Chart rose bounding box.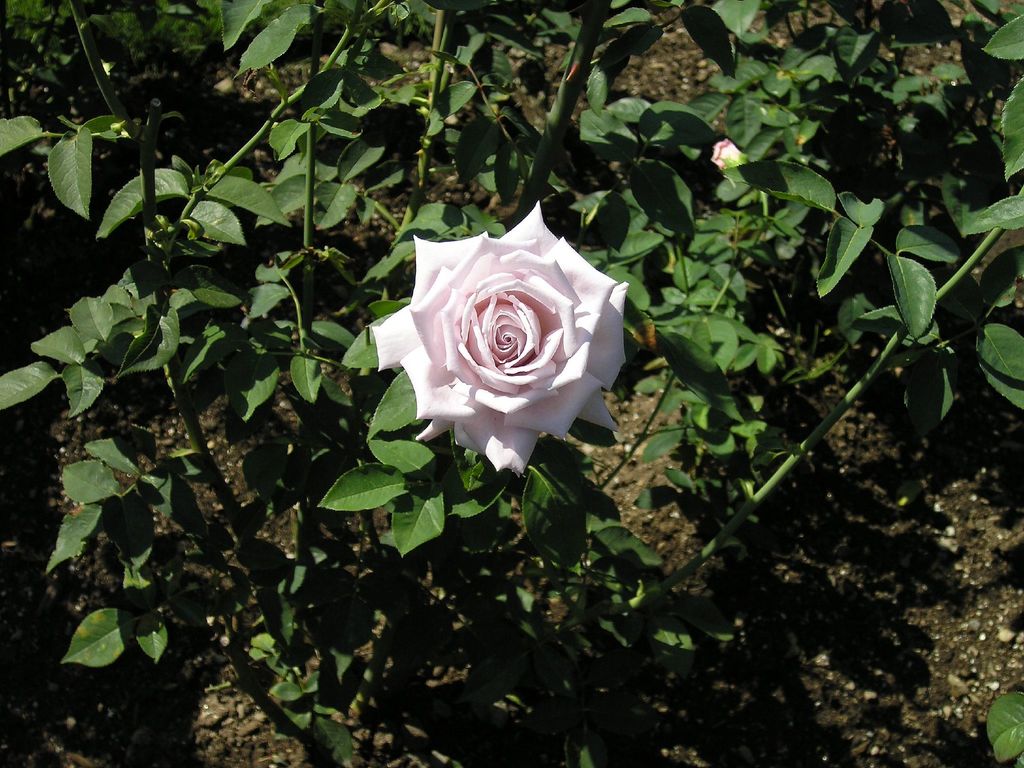
Charted: bbox=[714, 135, 747, 173].
